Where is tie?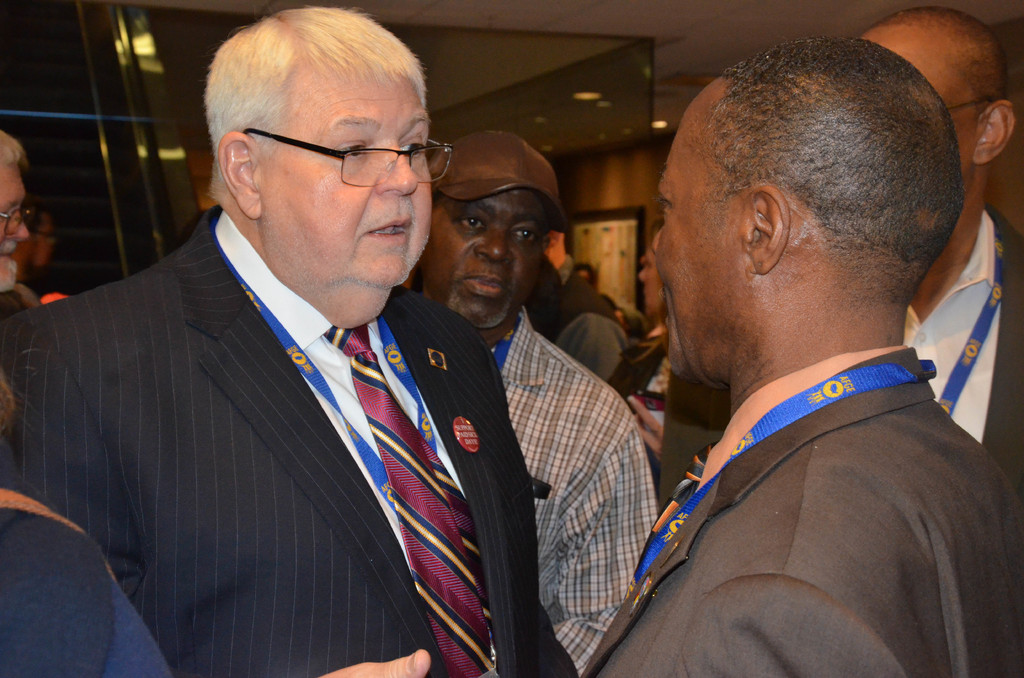
322, 321, 493, 677.
